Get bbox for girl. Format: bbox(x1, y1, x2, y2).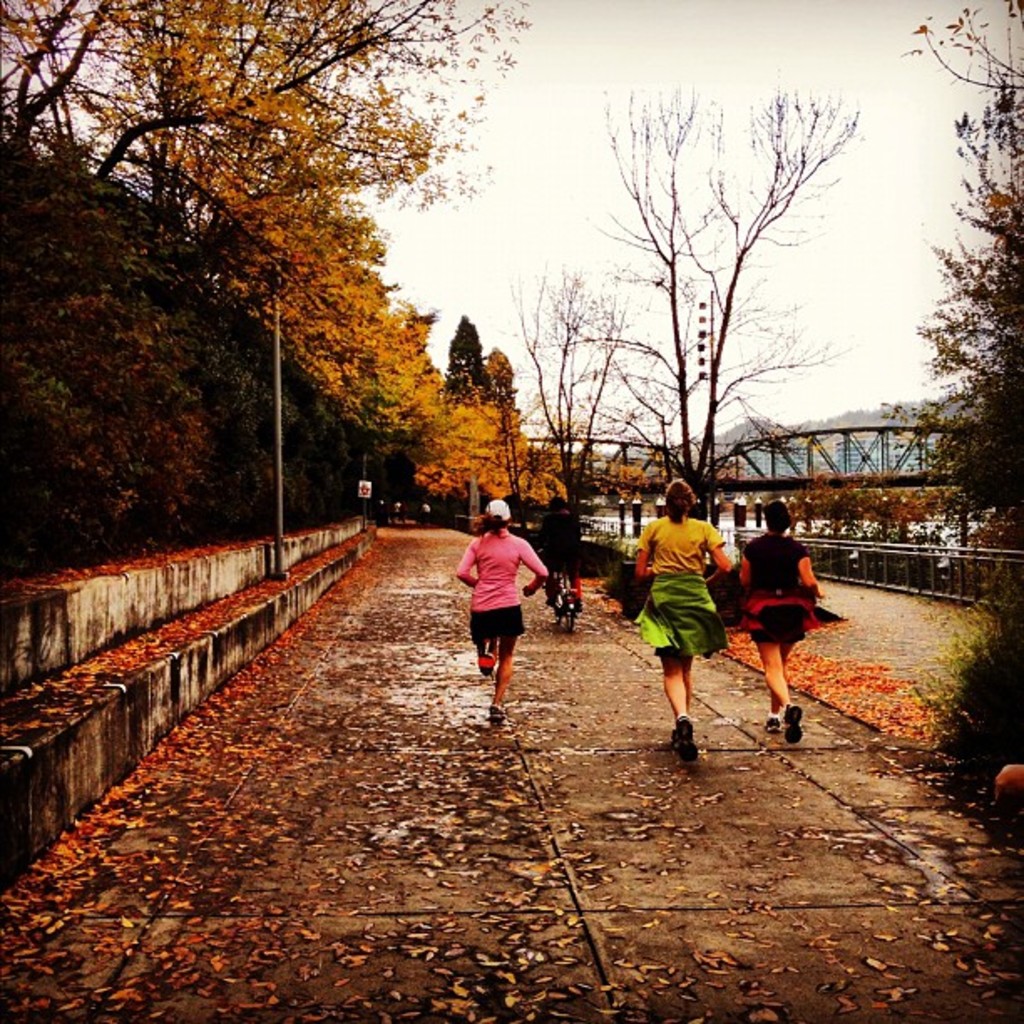
bbox(736, 504, 843, 745).
